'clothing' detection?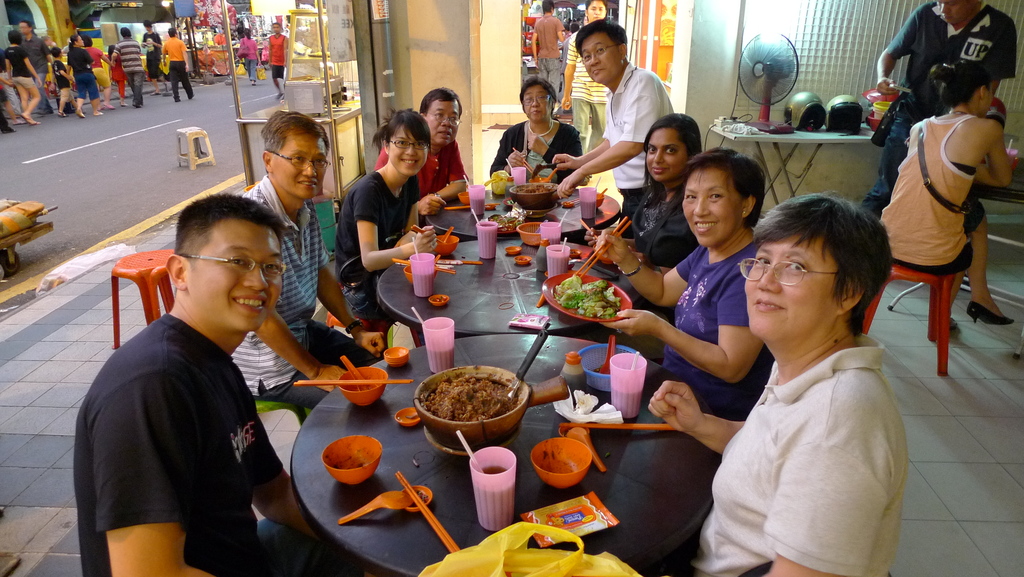
box=[69, 45, 102, 97]
